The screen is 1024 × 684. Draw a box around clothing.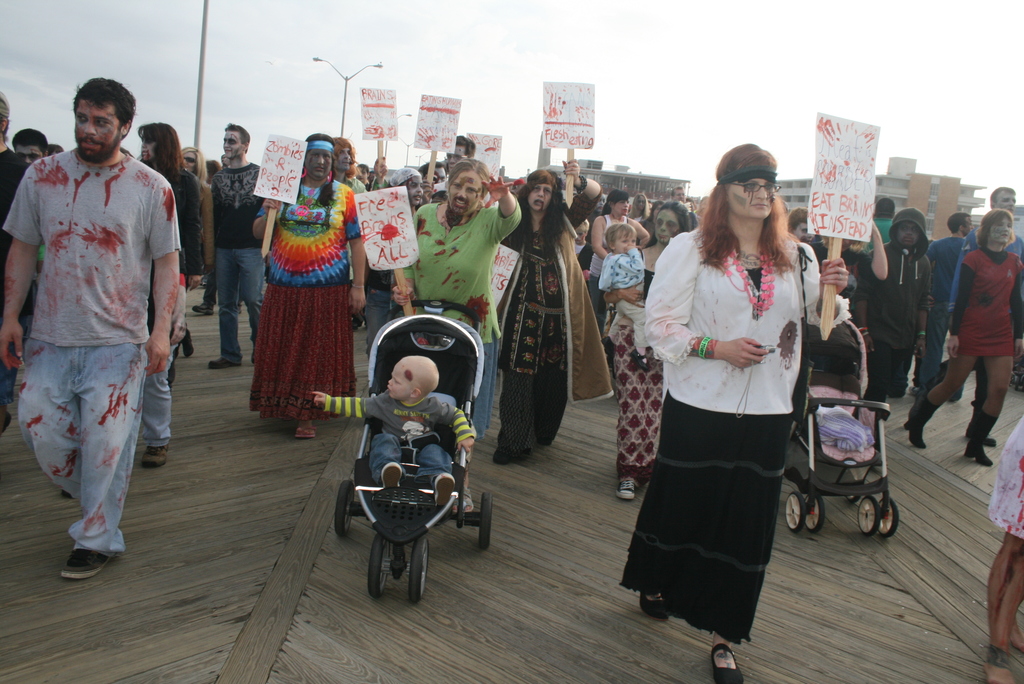
x1=498 y1=208 x2=614 y2=451.
